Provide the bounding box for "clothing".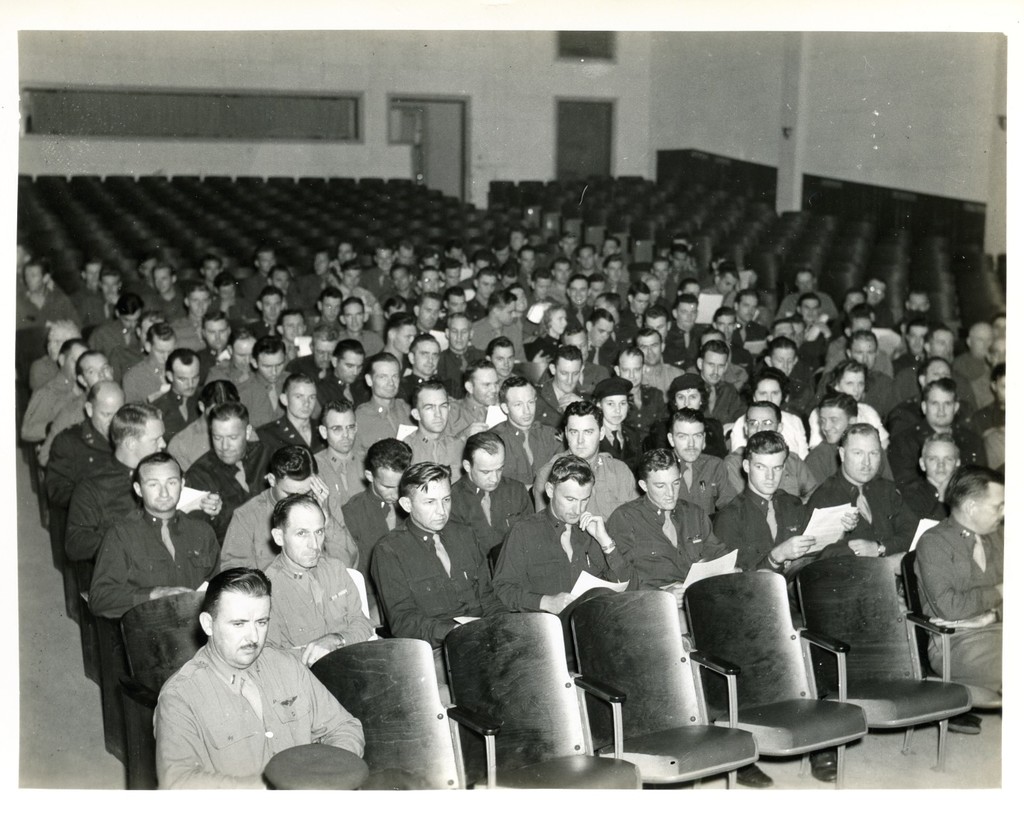
323, 369, 349, 402.
